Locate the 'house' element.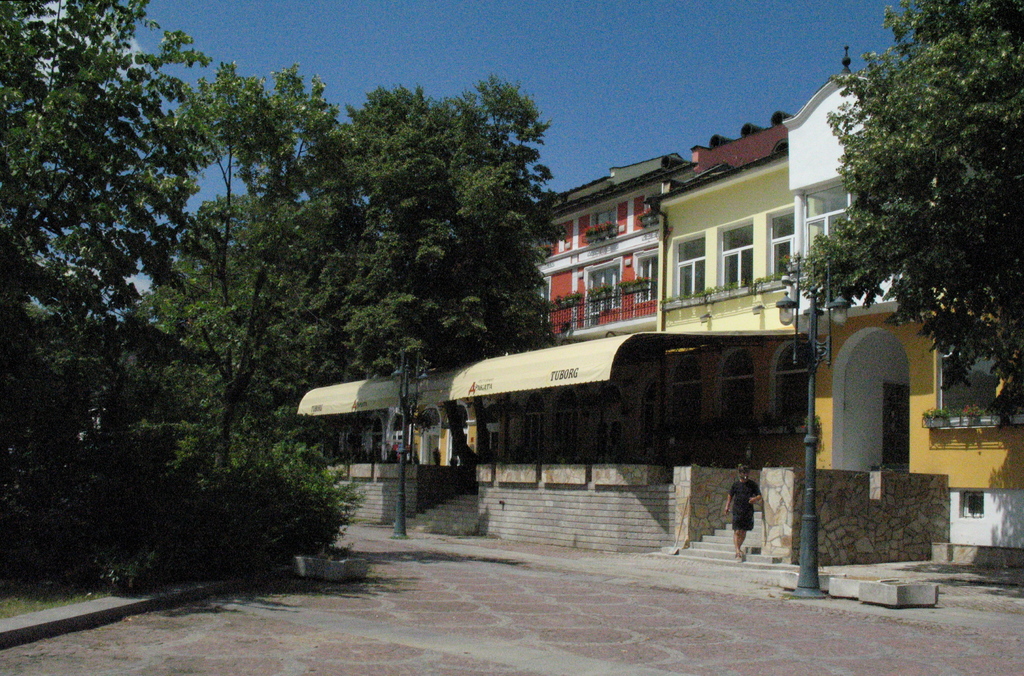
Element bbox: <box>442,322,817,568</box>.
